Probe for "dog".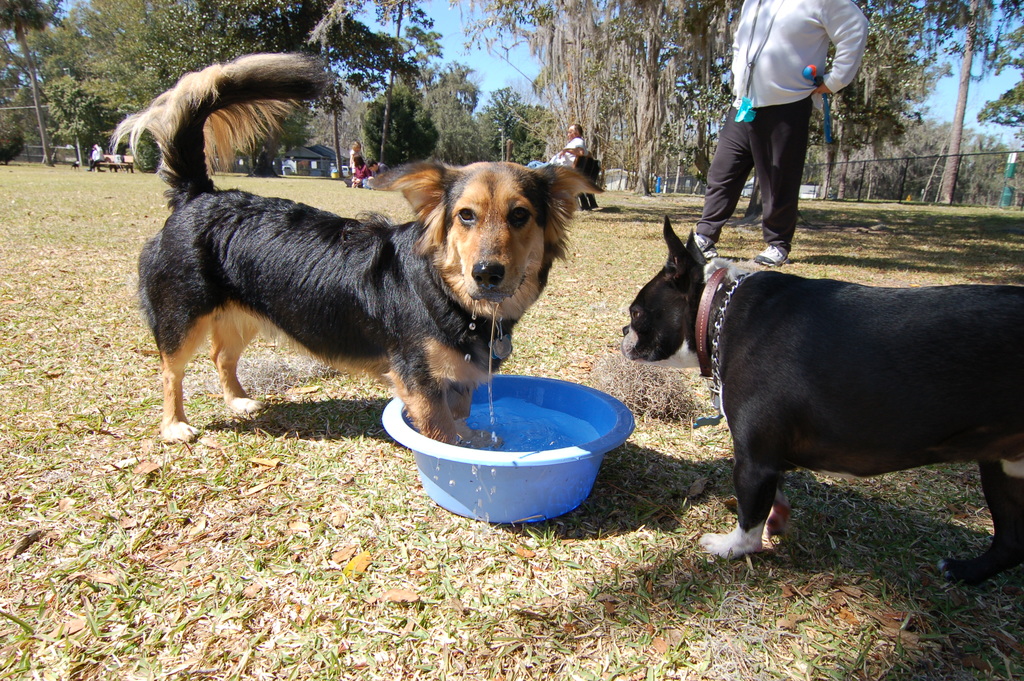
Probe result: detection(619, 216, 1023, 590).
